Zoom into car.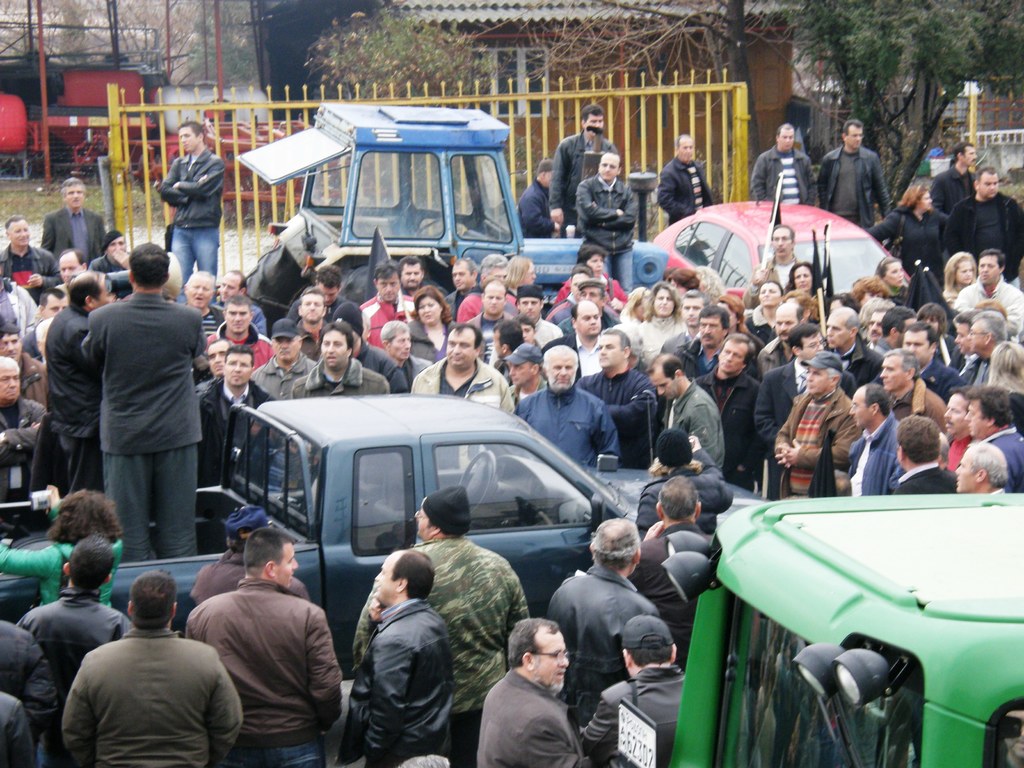
Zoom target: locate(655, 188, 913, 332).
